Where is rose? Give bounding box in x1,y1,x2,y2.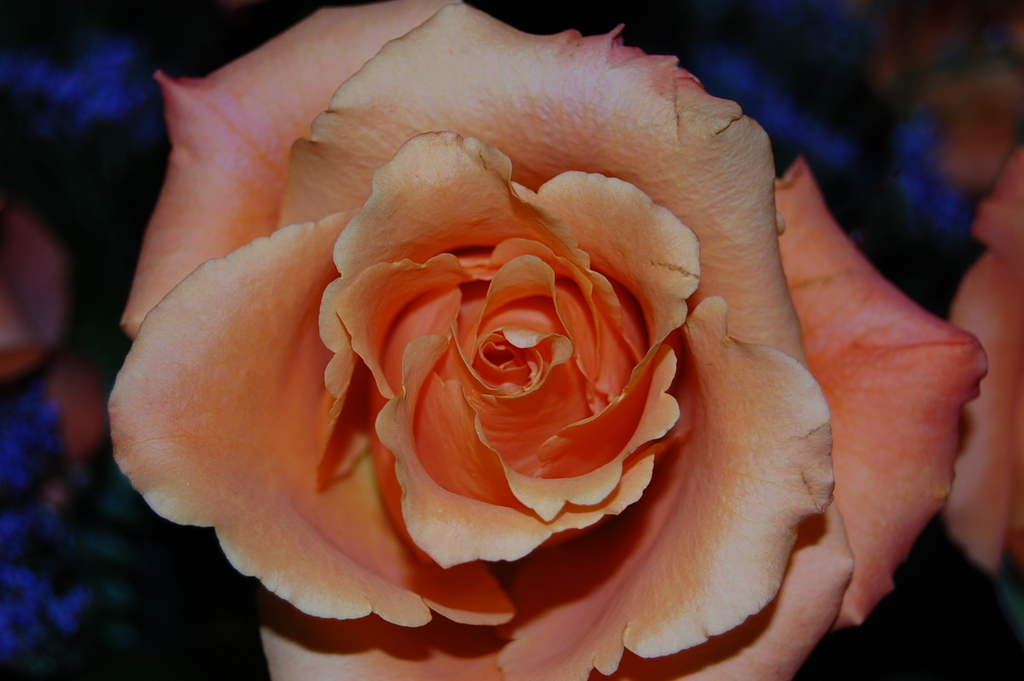
942,140,1023,577.
